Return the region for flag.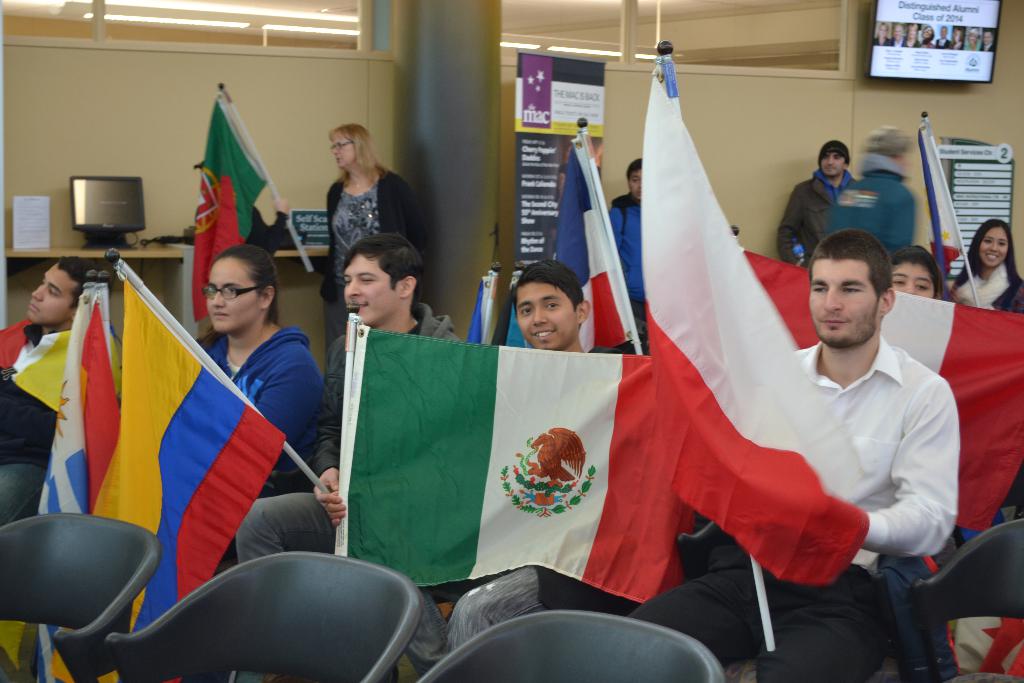
(x1=0, y1=313, x2=126, y2=458).
